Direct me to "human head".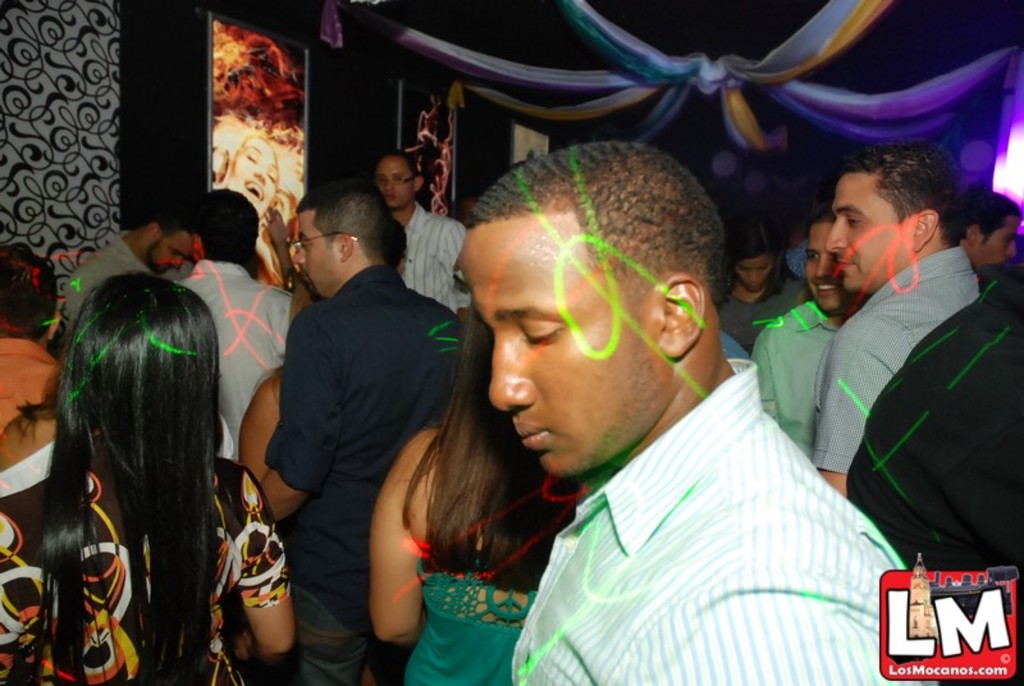
Direction: <region>444, 129, 733, 489</region>.
